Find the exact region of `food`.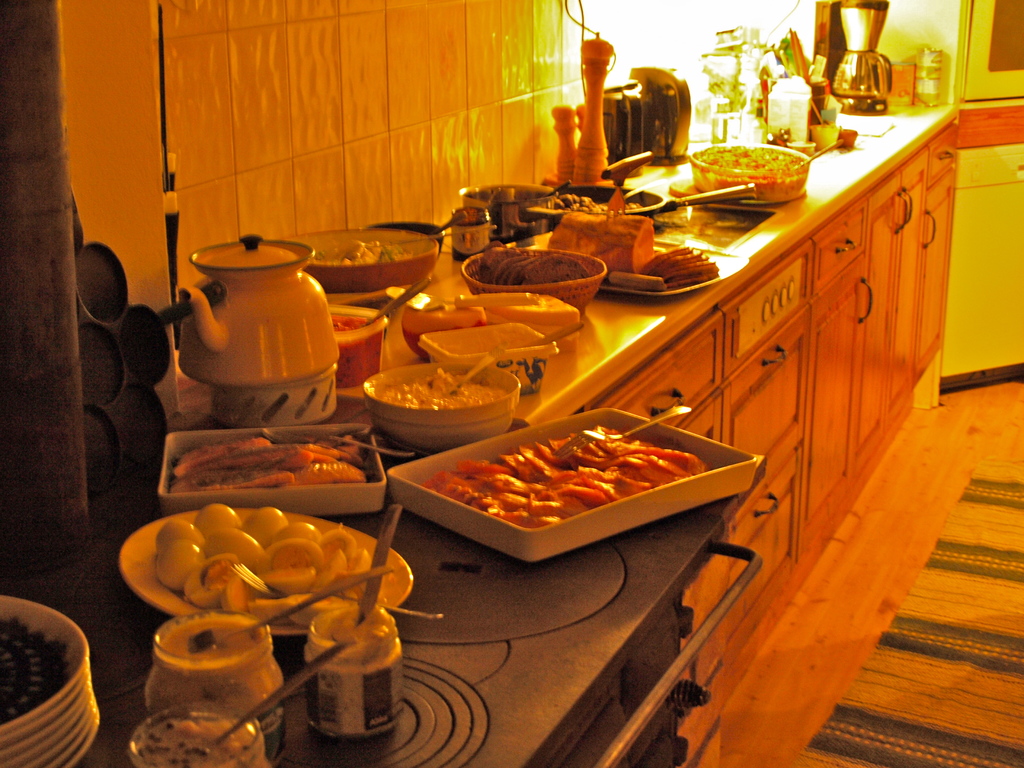
Exact region: l=136, t=719, r=255, b=765.
